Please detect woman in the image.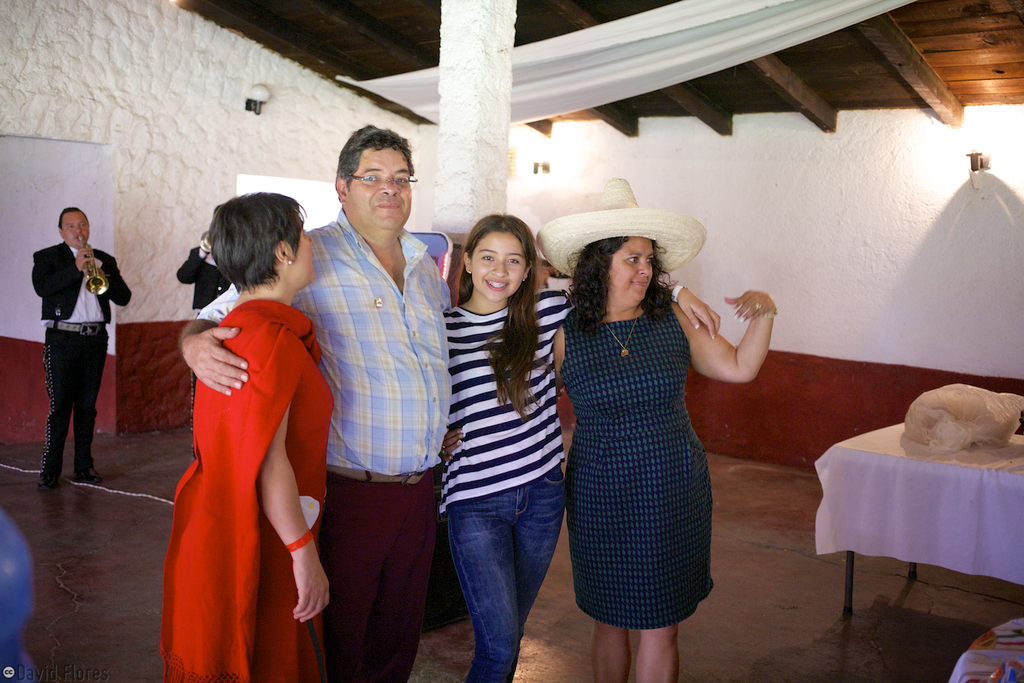
box(540, 213, 776, 682).
